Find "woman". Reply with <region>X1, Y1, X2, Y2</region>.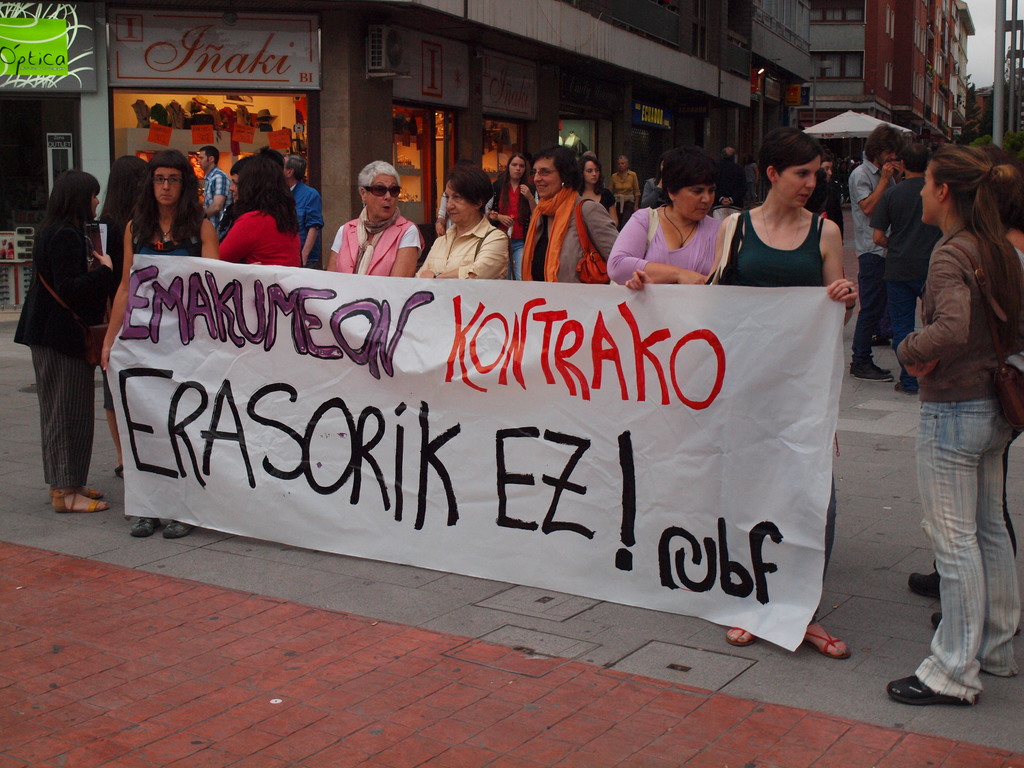
<region>744, 156, 760, 201</region>.
